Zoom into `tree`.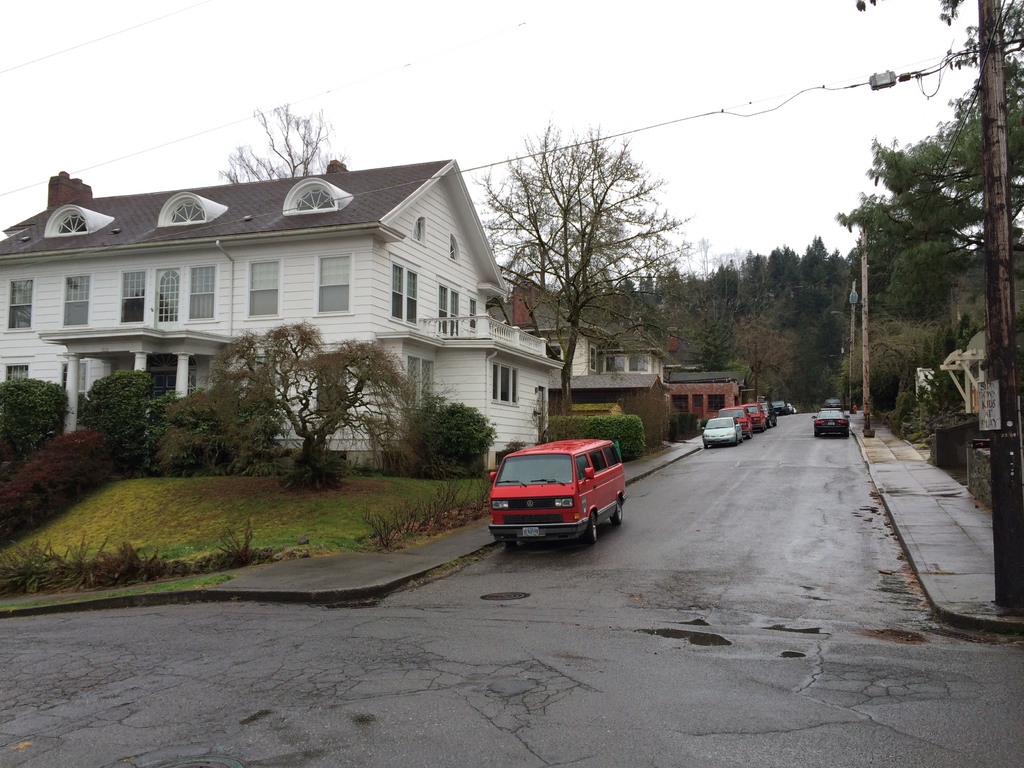
Zoom target: [left=790, top=305, right=844, bottom=394].
